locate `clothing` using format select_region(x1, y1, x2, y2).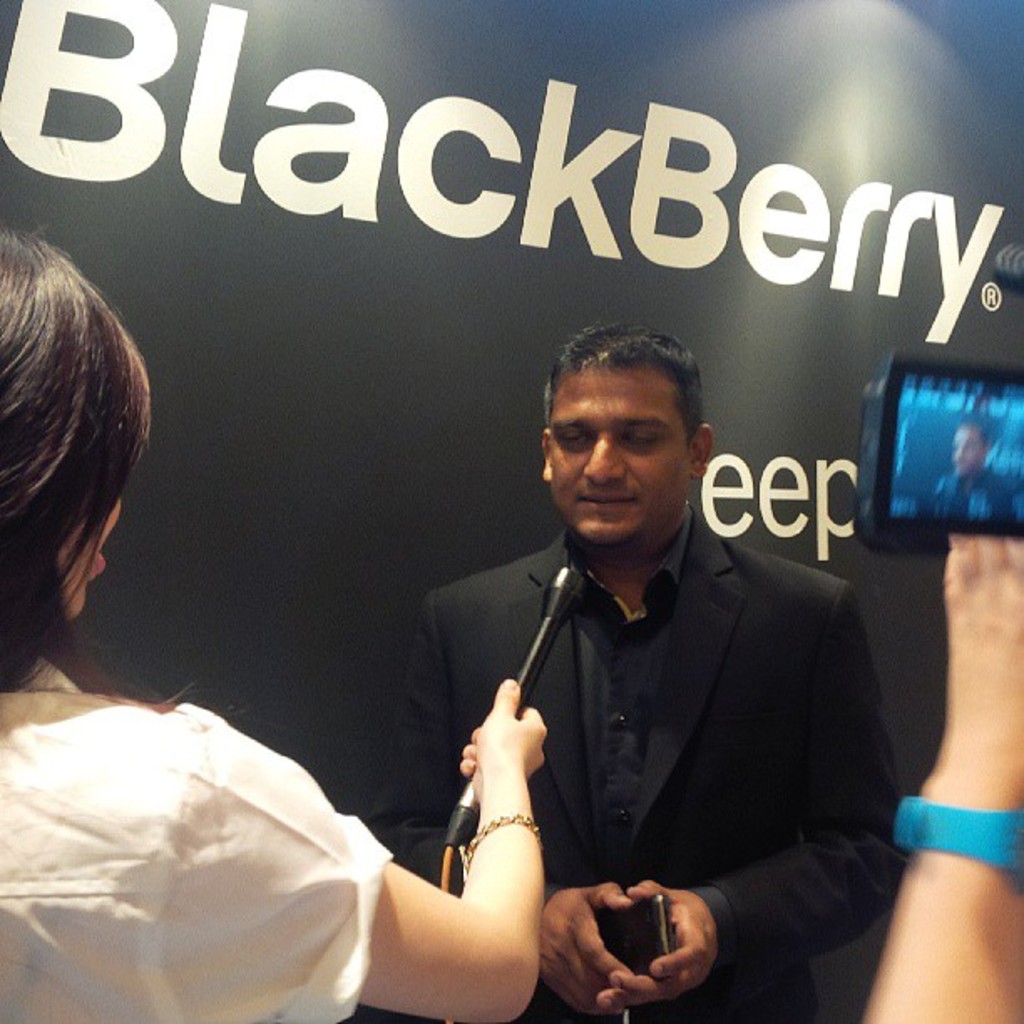
select_region(929, 467, 1017, 515).
